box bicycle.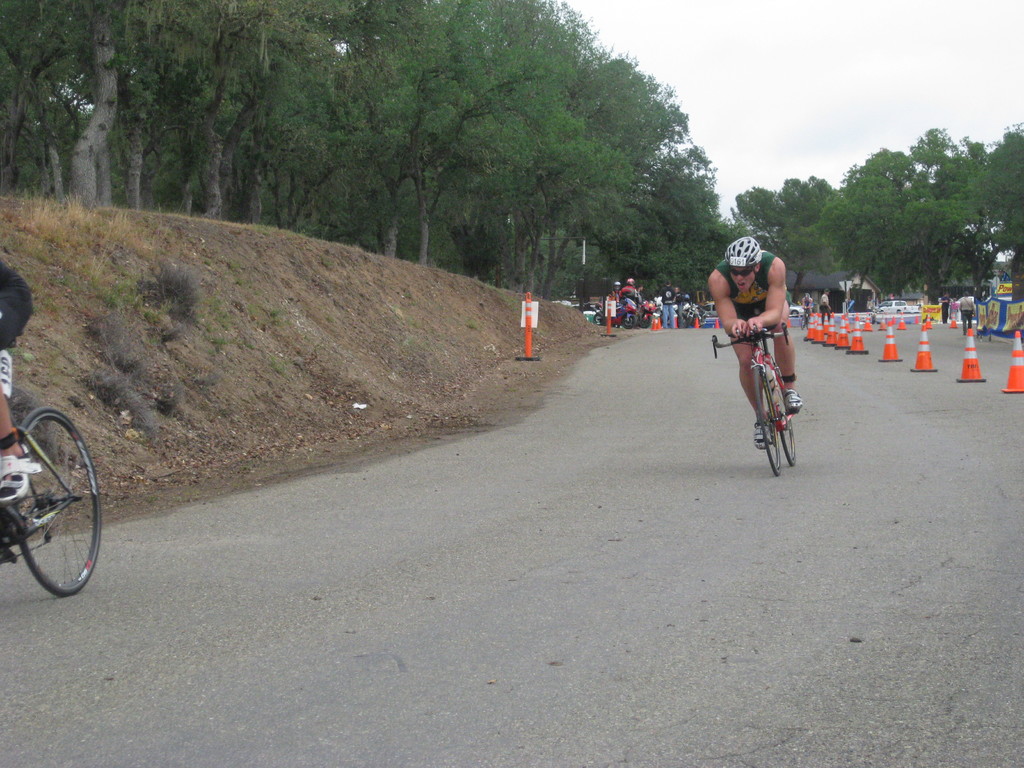
(x1=0, y1=406, x2=104, y2=609).
